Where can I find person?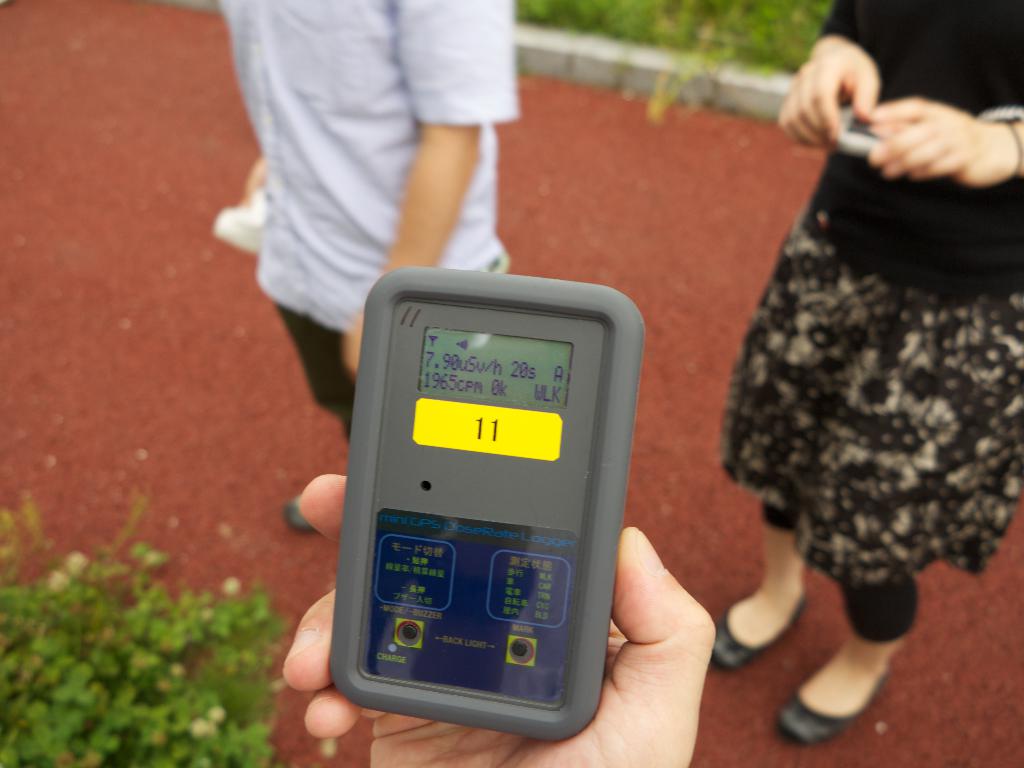
You can find it at [left=273, top=289, right=719, bottom=767].
